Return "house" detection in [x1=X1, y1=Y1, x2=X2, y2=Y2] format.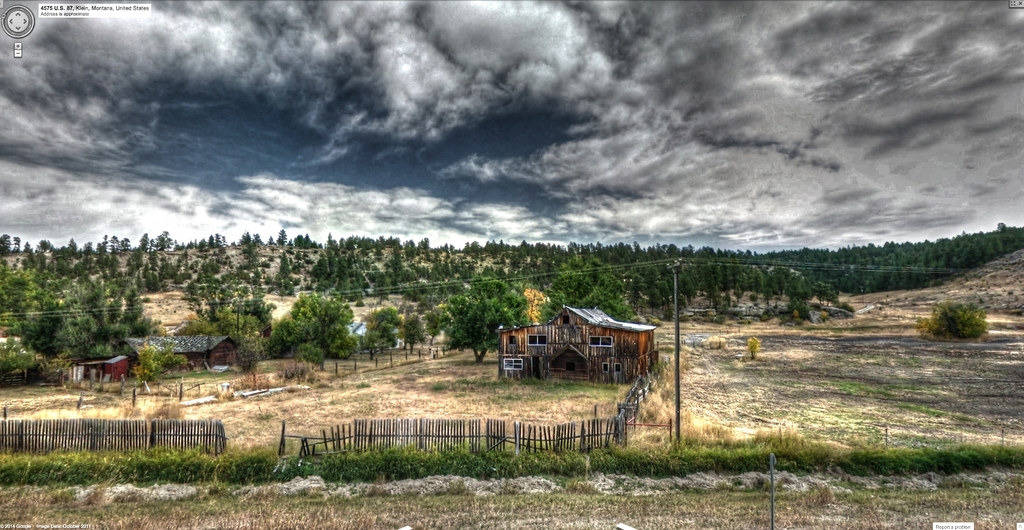
[x1=72, y1=358, x2=129, y2=385].
